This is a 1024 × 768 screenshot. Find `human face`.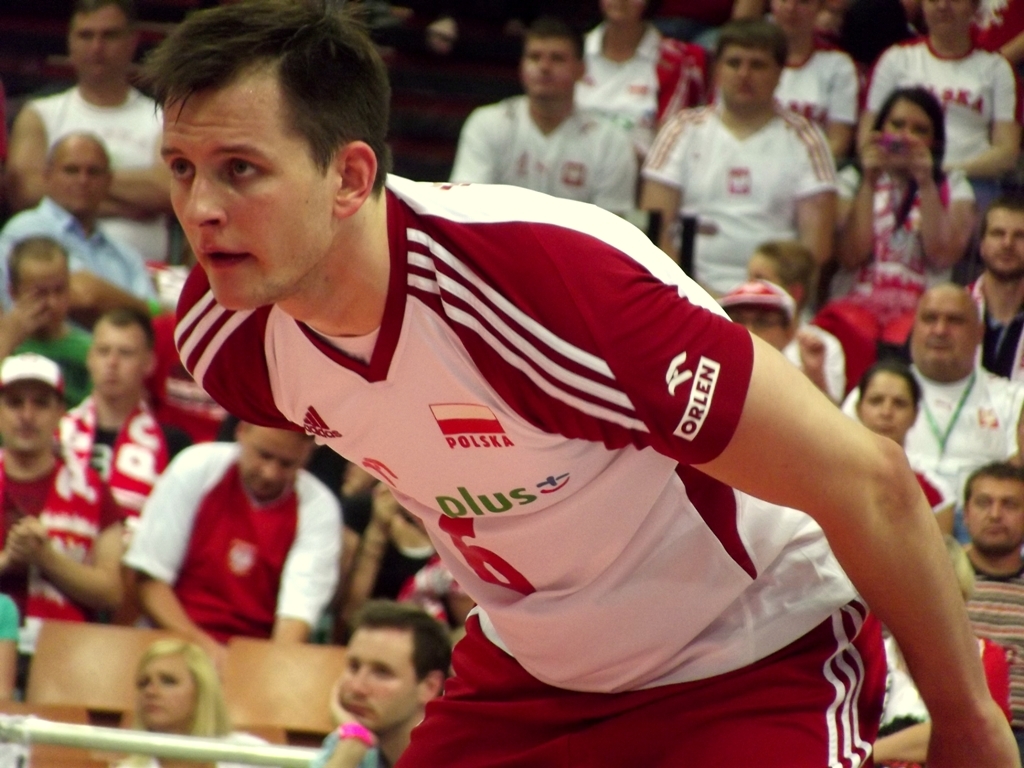
Bounding box: x1=86, y1=326, x2=146, y2=399.
